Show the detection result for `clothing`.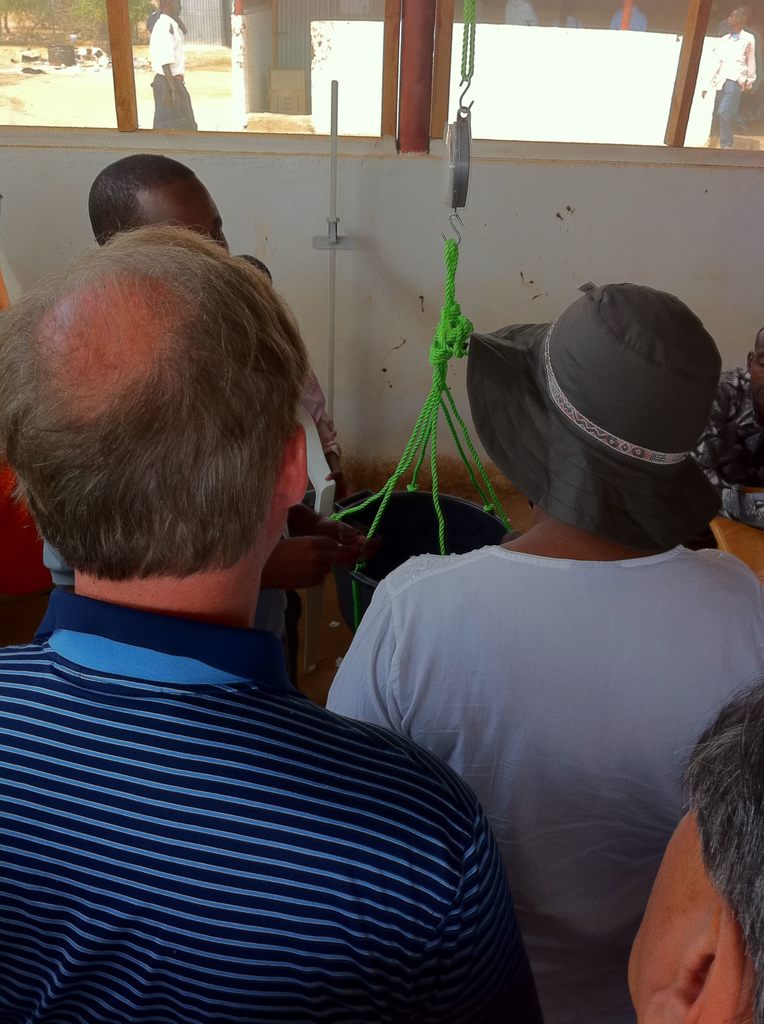
region(277, 588, 305, 680).
